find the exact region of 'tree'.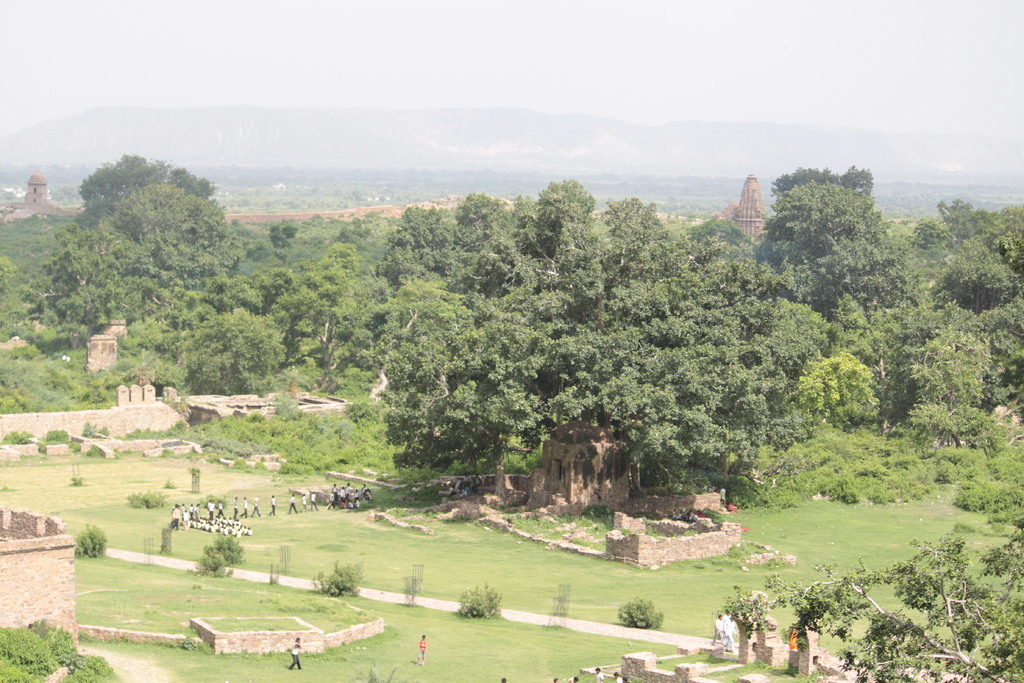
Exact region: box=[764, 522, 1023, 682].
